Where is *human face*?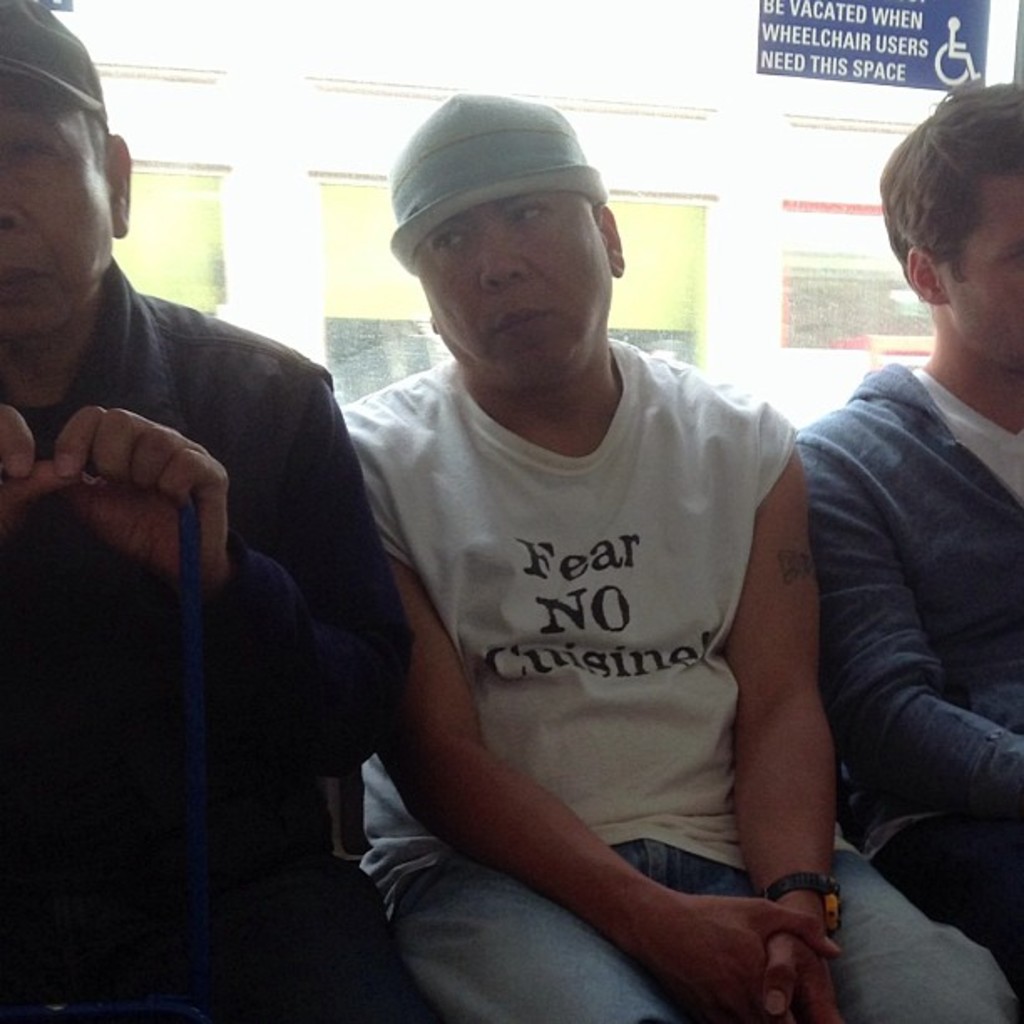
0/82/112/340.
